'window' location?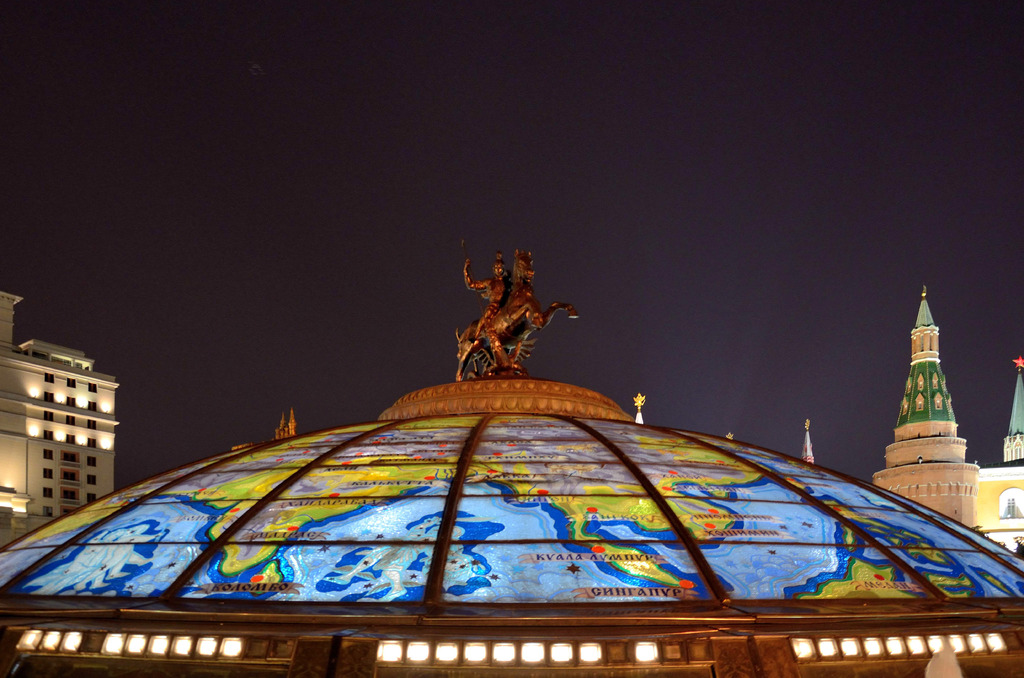
(67,435,76,447)
